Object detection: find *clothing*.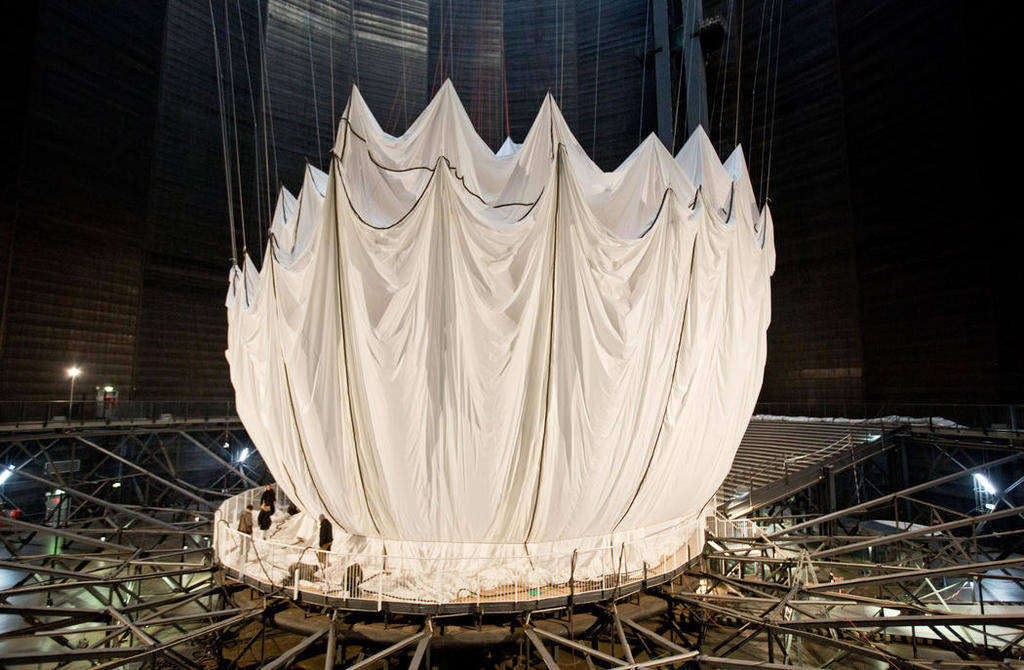
box=[340, 563, 362, 598].
